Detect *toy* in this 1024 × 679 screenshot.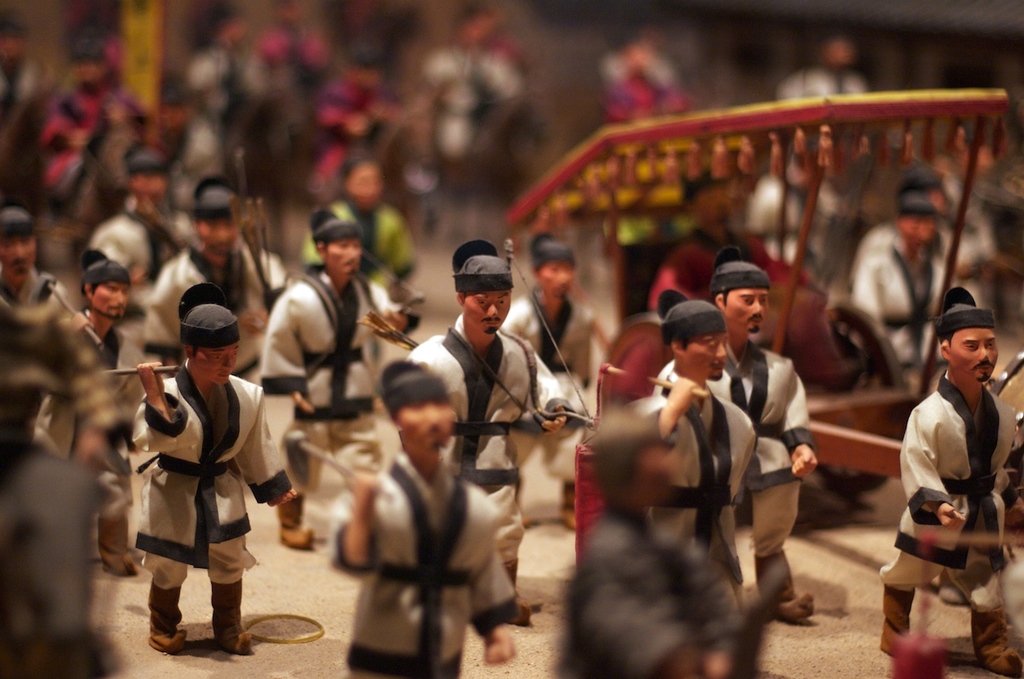
Detection: 324/354/525/678.
